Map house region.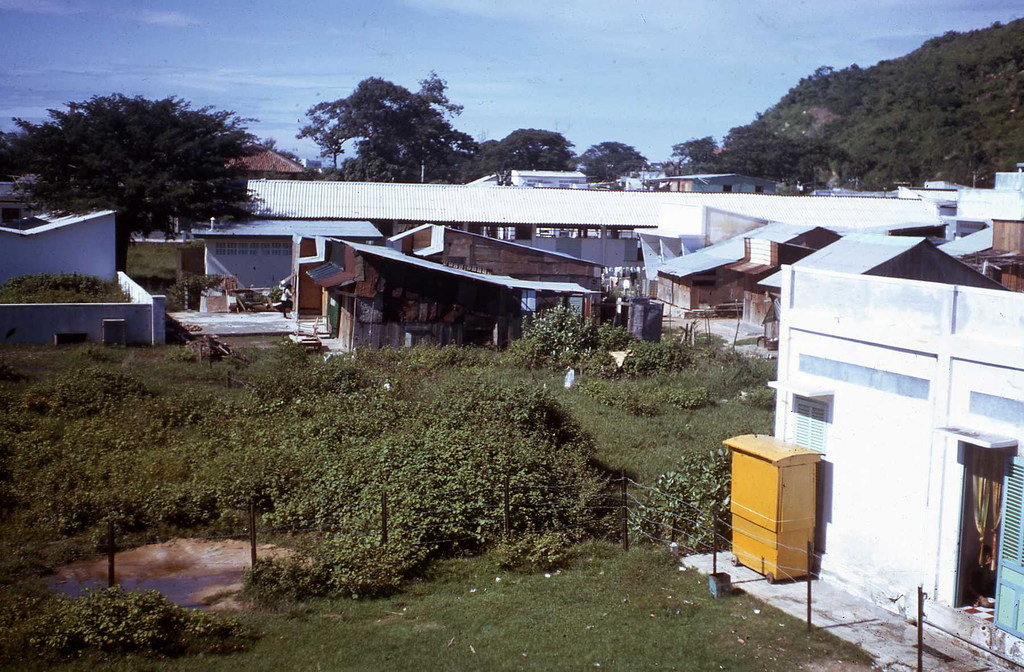
Mapped to {"left": 717, "top": 216, "right": 788, "bottom": 348}.
